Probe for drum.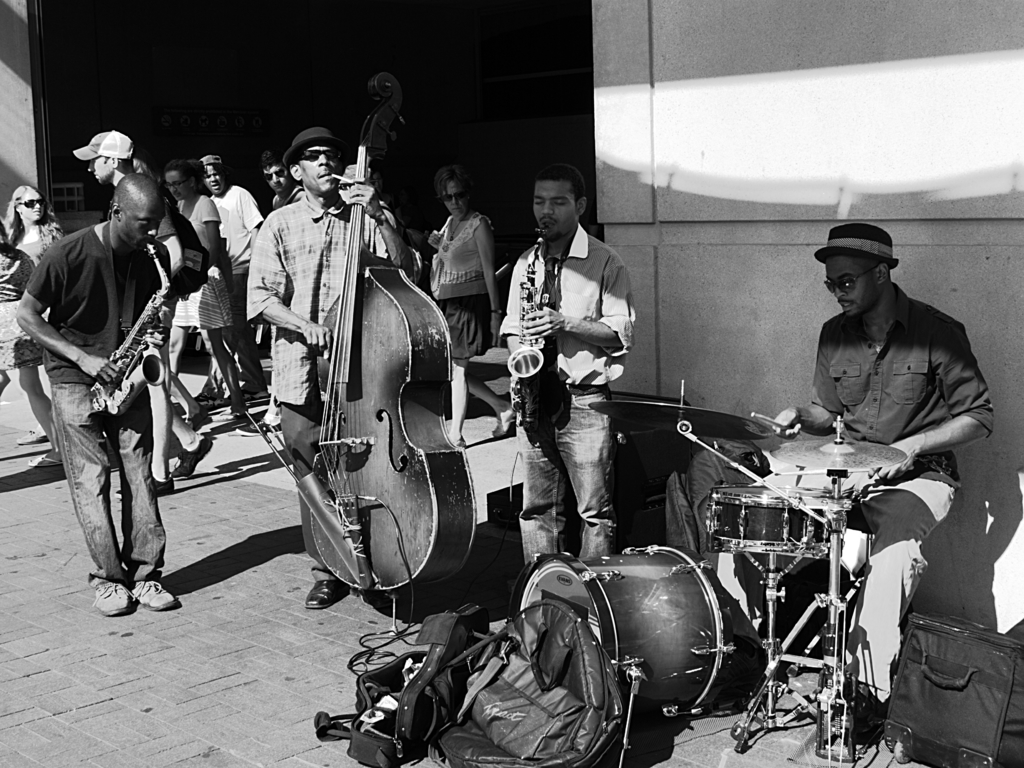
Probe result: (511, 543, 734, 716).
